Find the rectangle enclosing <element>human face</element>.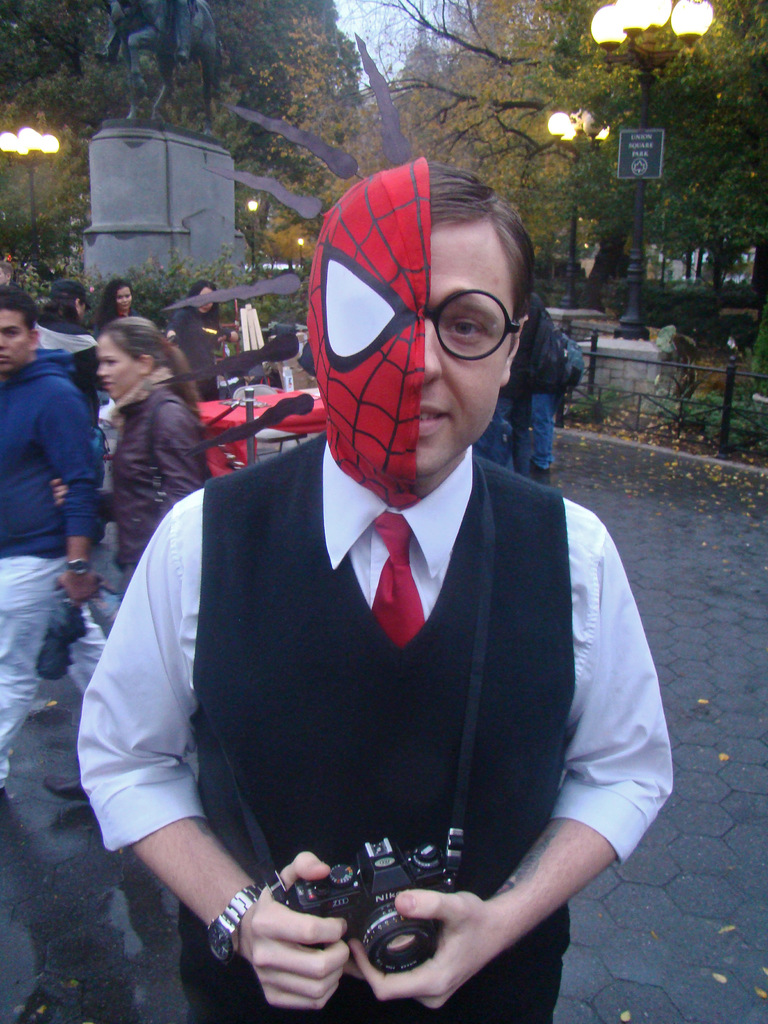
BBox(116, 287, 131, 312).
